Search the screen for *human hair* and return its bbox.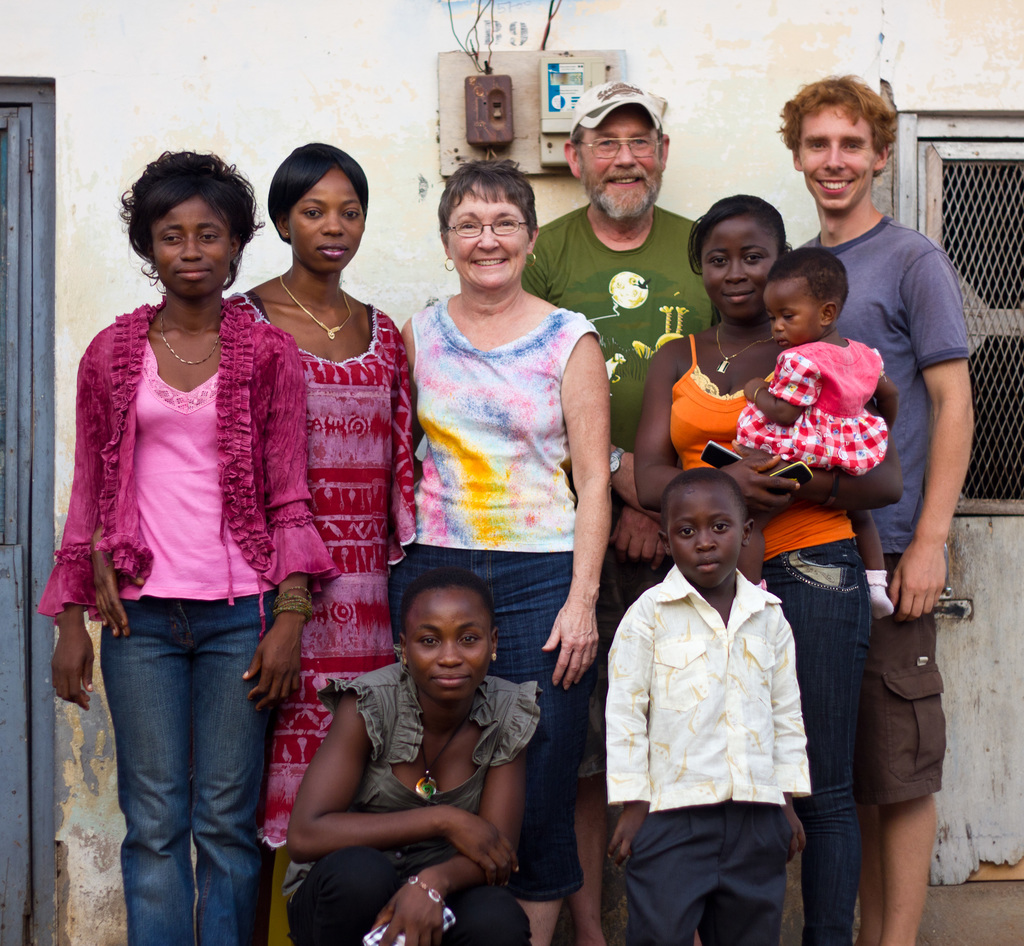
Found: BBox(657, 464, 745, 514).
